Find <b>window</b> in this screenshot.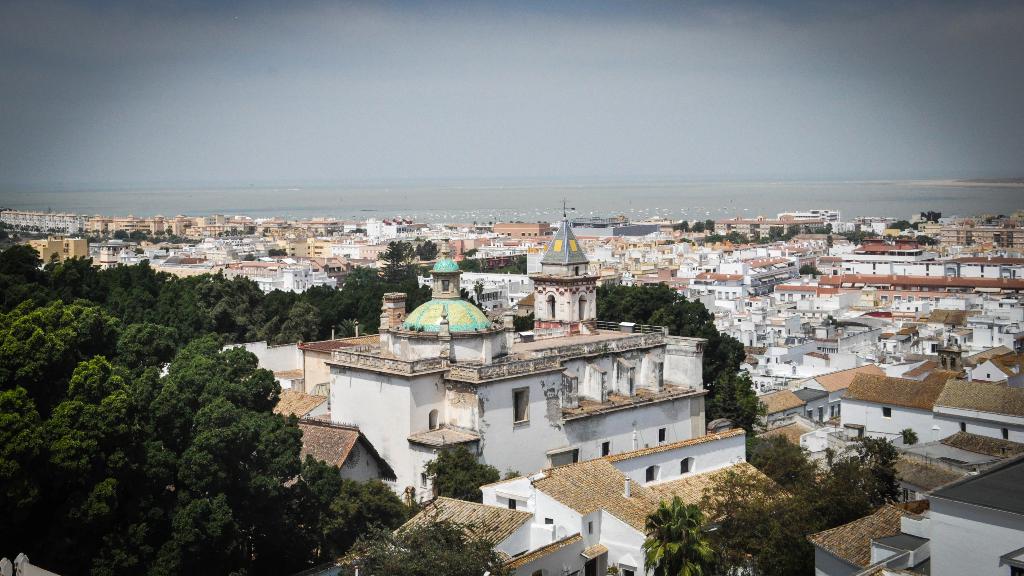
The bounding box for <b>window</b> is left=508, top=497, right=515, bottom=509.
